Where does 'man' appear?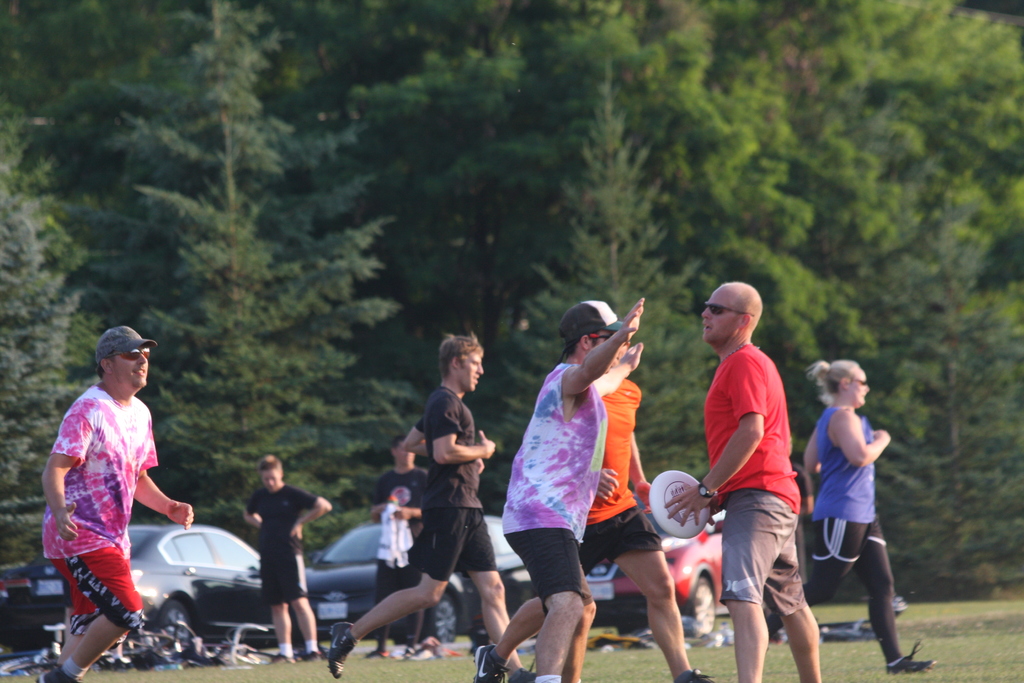
Appears at BBox(238, 452, 330, 663).
